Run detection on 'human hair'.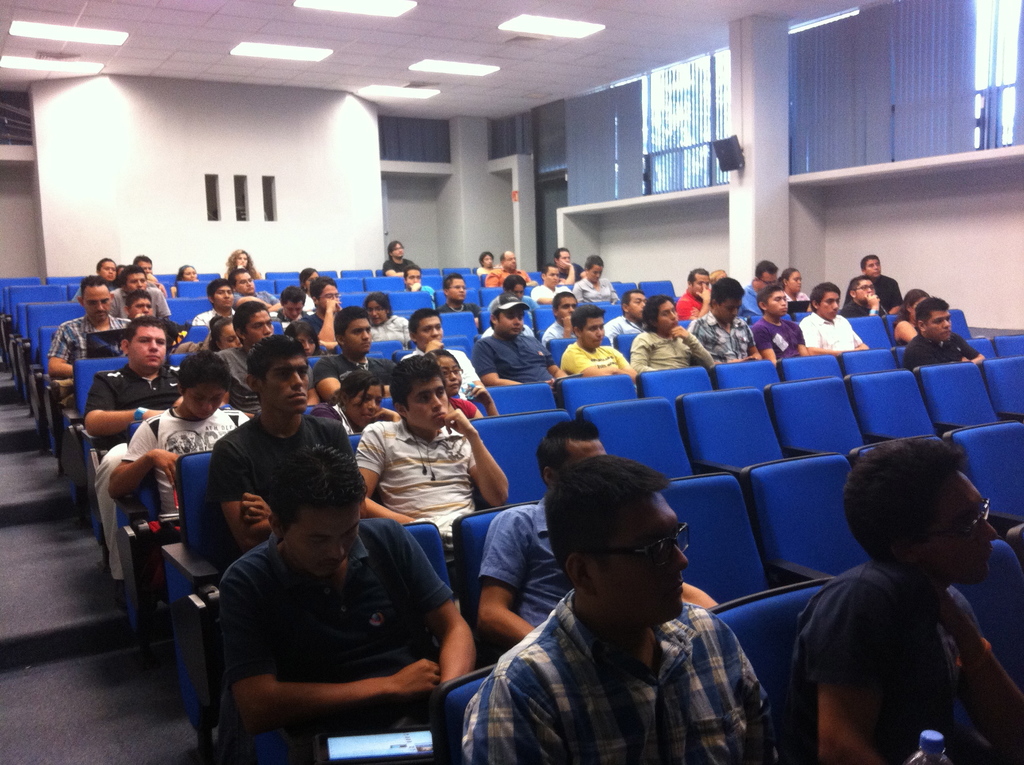
Result: 284,319,321,358.
